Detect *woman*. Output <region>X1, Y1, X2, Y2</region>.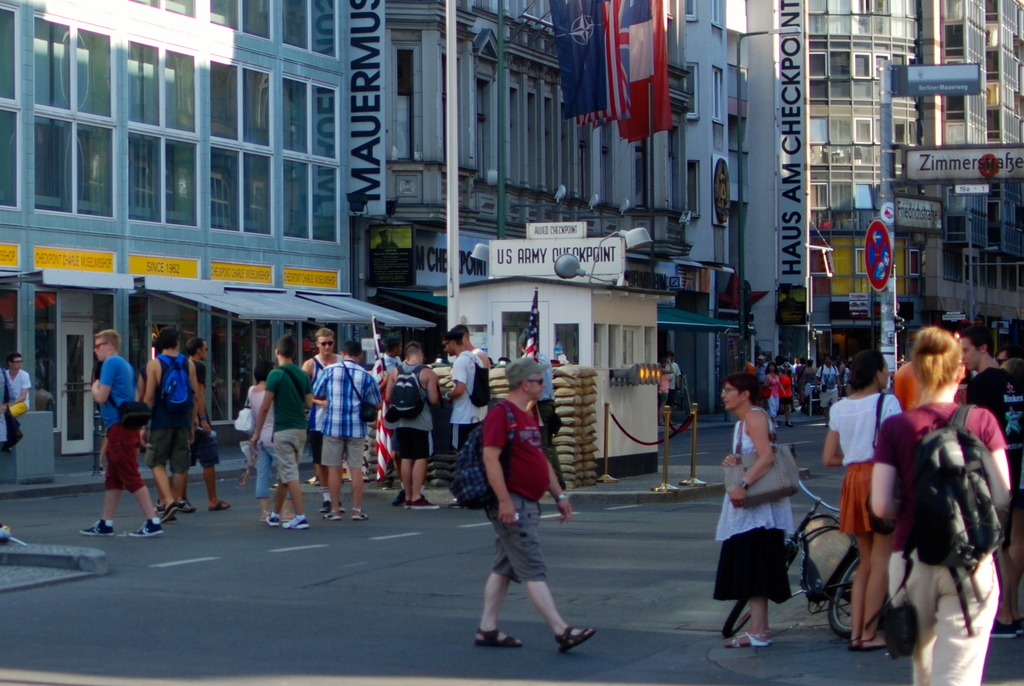
<region>867, 327, 1011, 685</region>.
